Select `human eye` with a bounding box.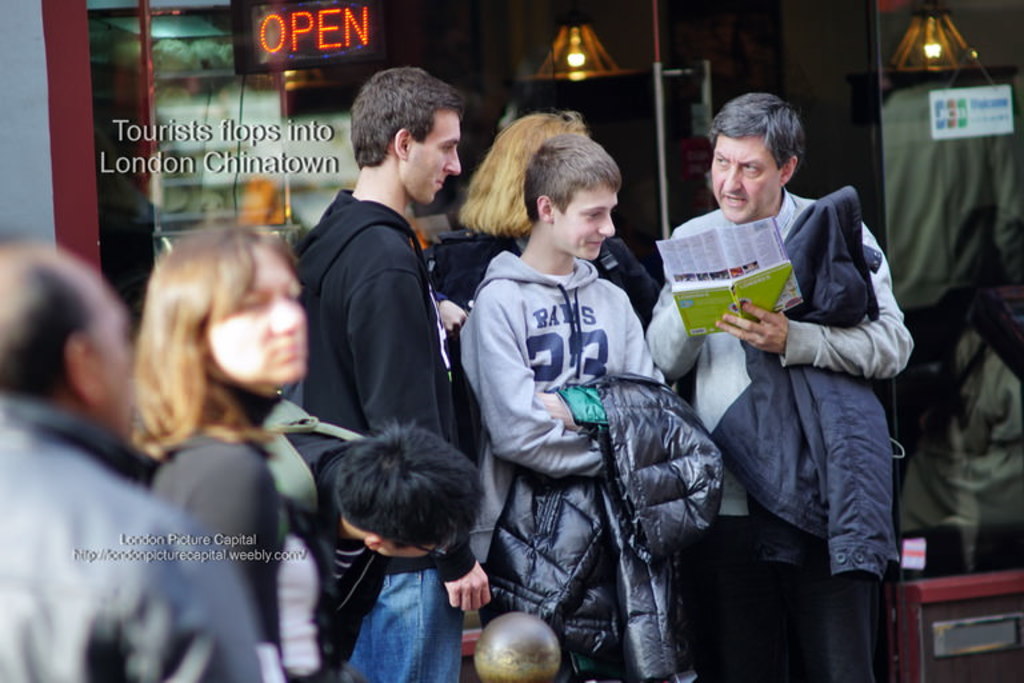
pyautogui.locateOnScreen(712, 156, 729, 169).
